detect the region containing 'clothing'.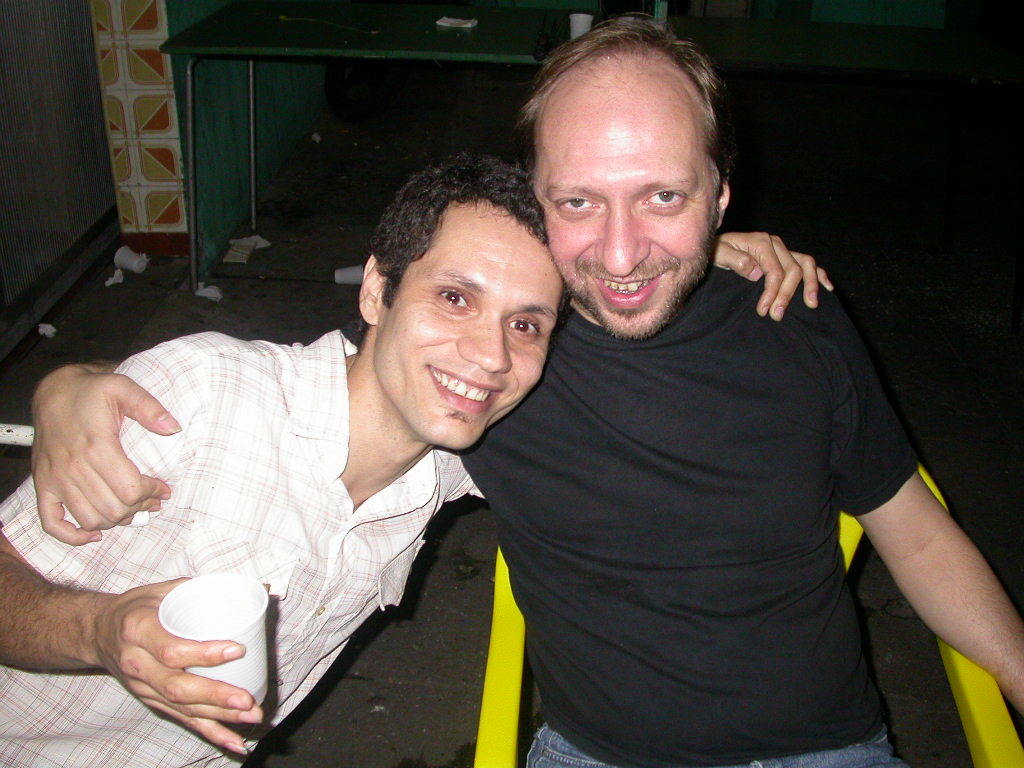
bbox=[1, 326, 474, 767].
